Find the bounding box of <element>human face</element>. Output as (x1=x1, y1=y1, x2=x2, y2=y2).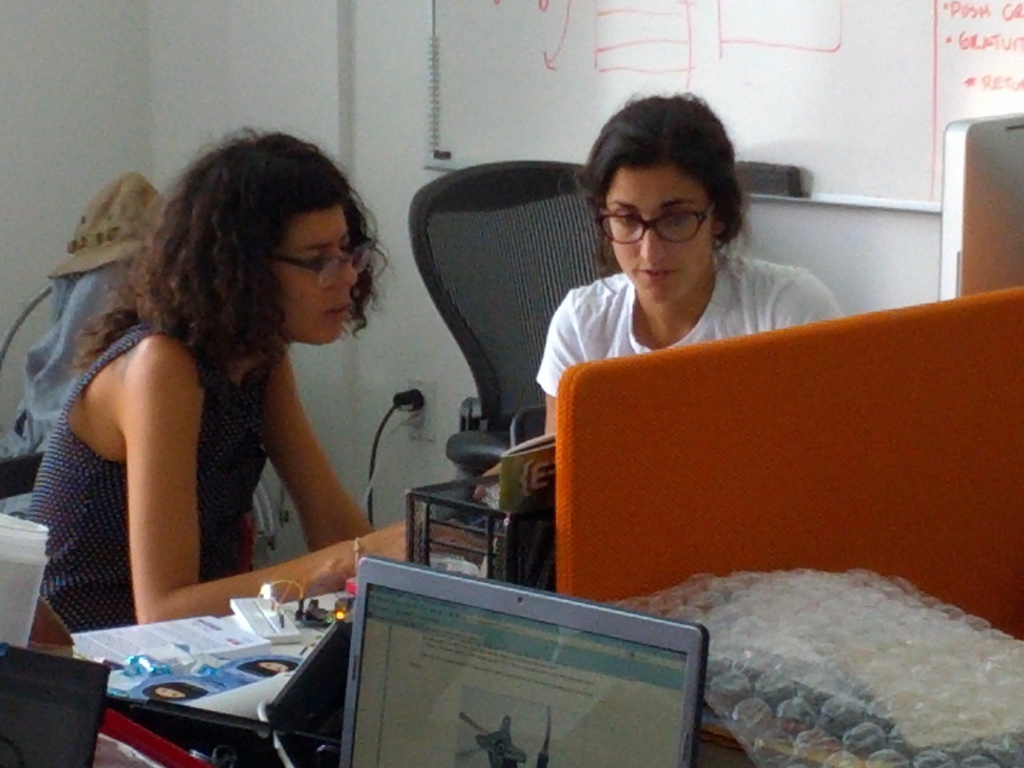
(x1=599, y1=164, x2=715, y2=294).
